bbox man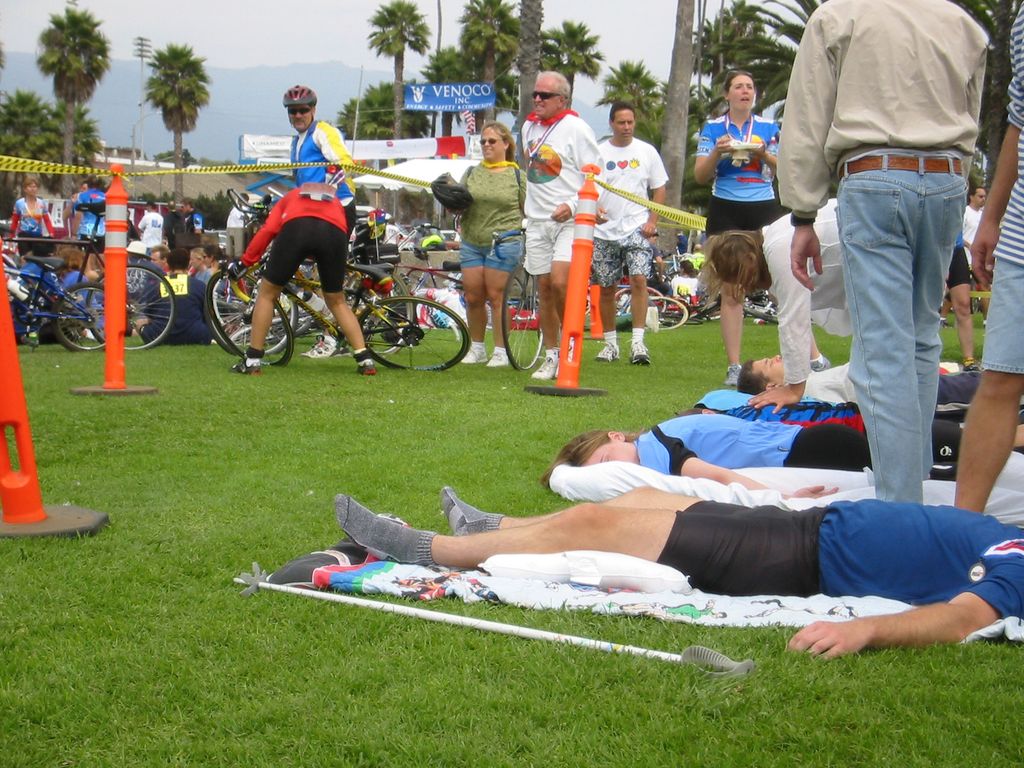
{"x1": 131, "y1": 252, "x2": 216, "y2": 344}
